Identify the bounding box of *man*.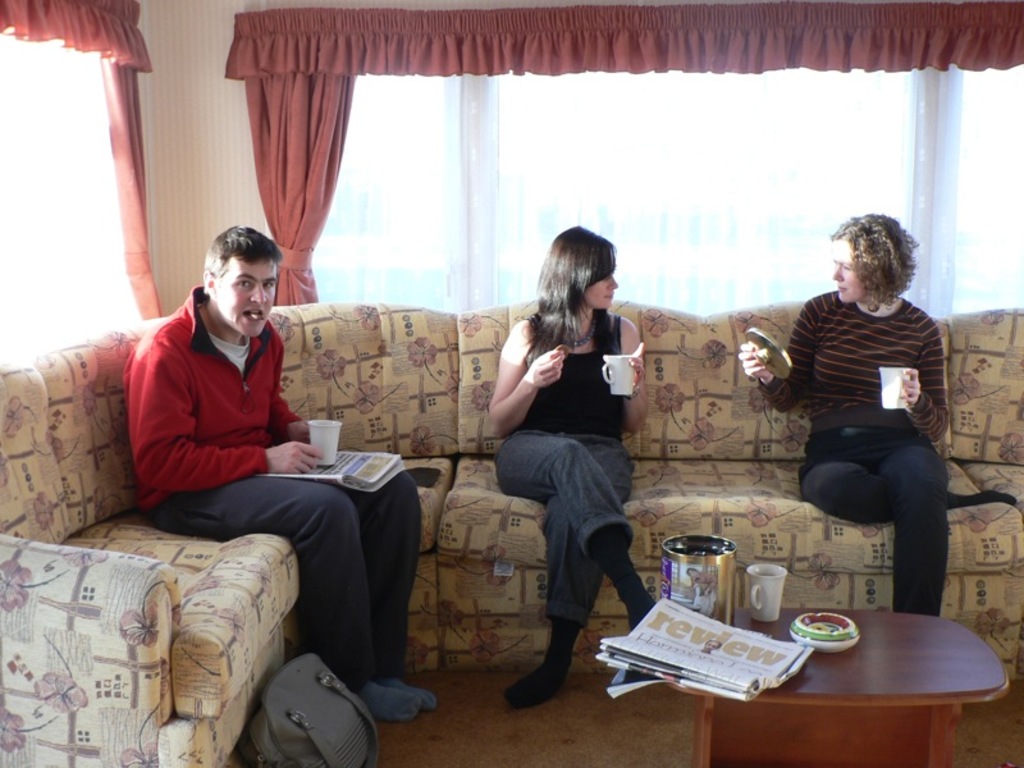
bbox=(78, 224, 383, 686).
